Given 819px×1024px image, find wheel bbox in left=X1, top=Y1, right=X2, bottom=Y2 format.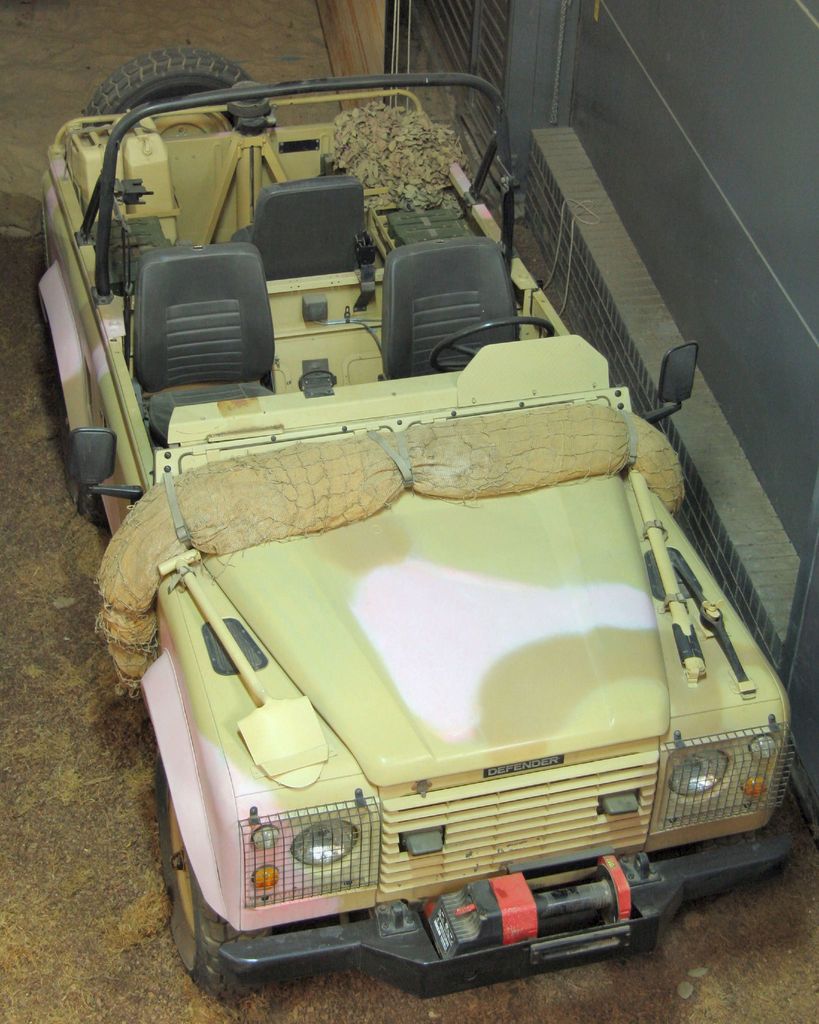
left=681, top=829, right=766, bottom=900.
